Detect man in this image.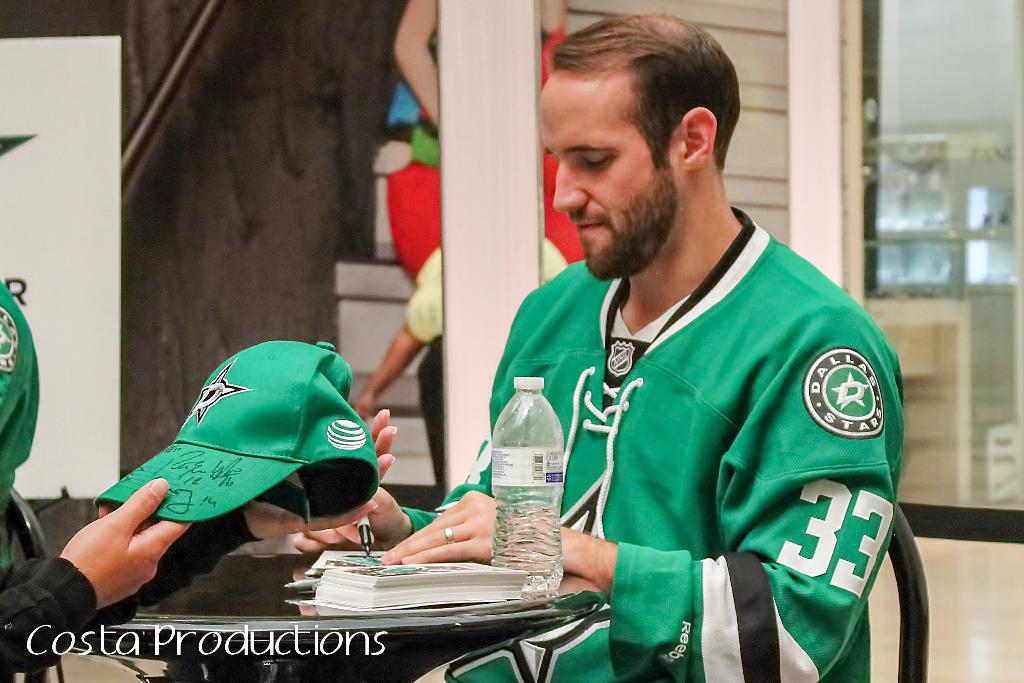
Detection: region(332, 60, 896, 634).
